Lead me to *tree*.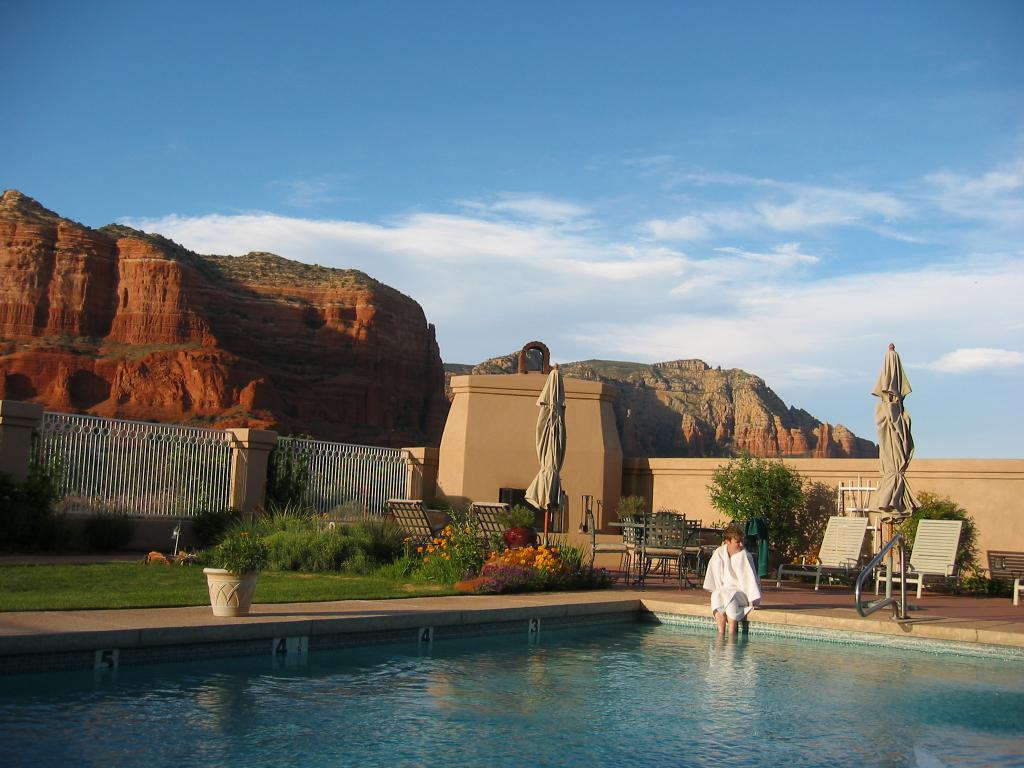
Lead to x1=714, y1=451, x2=817, y2=552.
